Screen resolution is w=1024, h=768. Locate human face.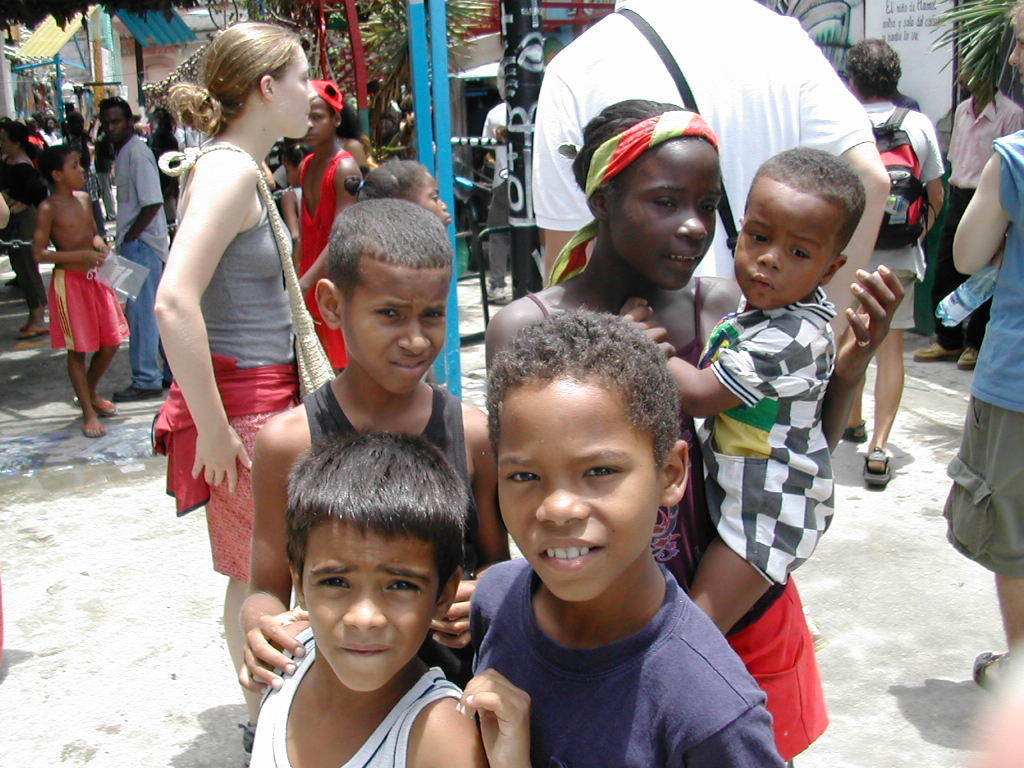
338/249/450/395.
